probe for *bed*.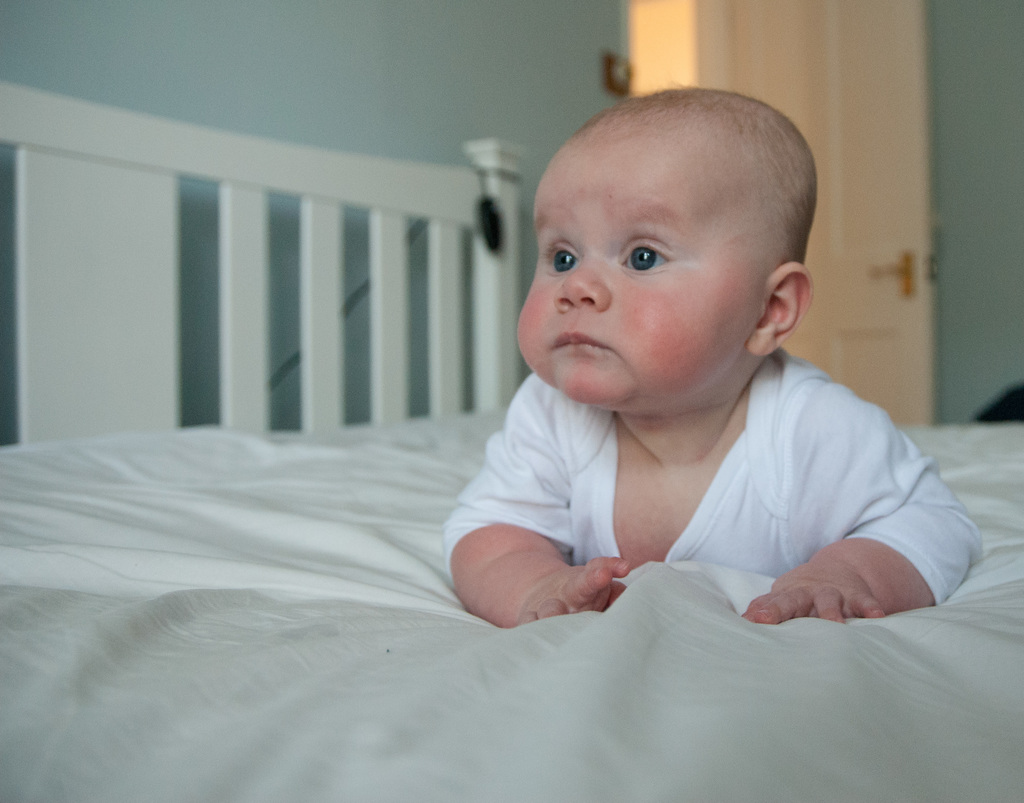
Probe result: pyautogui.locateOnScreen(0, 133, 1023, 800).
